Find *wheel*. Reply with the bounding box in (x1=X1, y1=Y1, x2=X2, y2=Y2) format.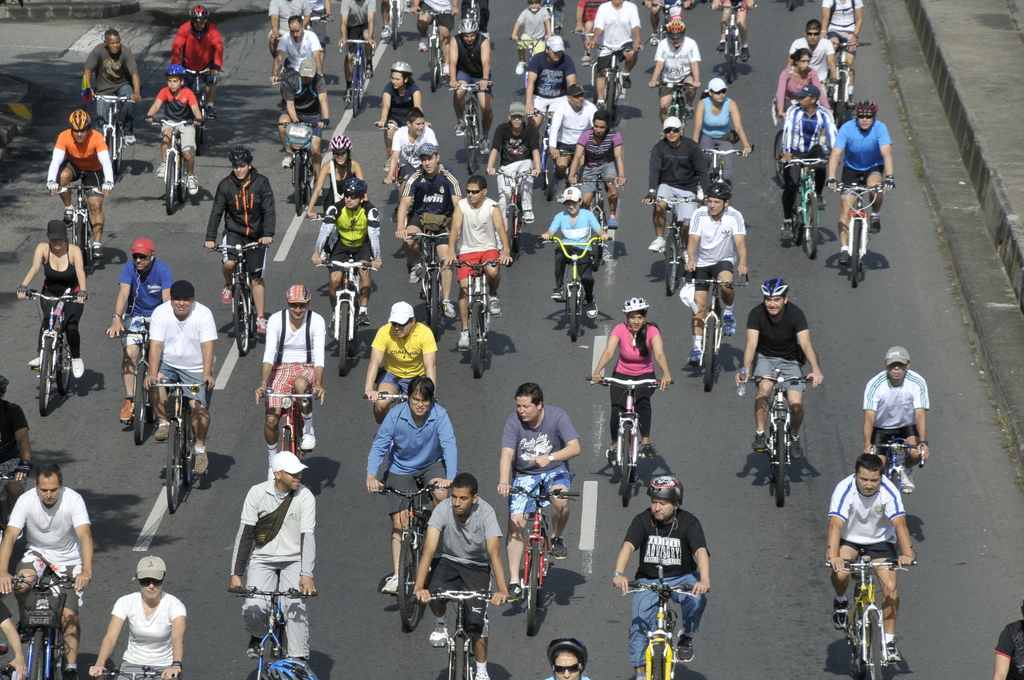
(x1=664, y1=236, x2=682, y2=287).
